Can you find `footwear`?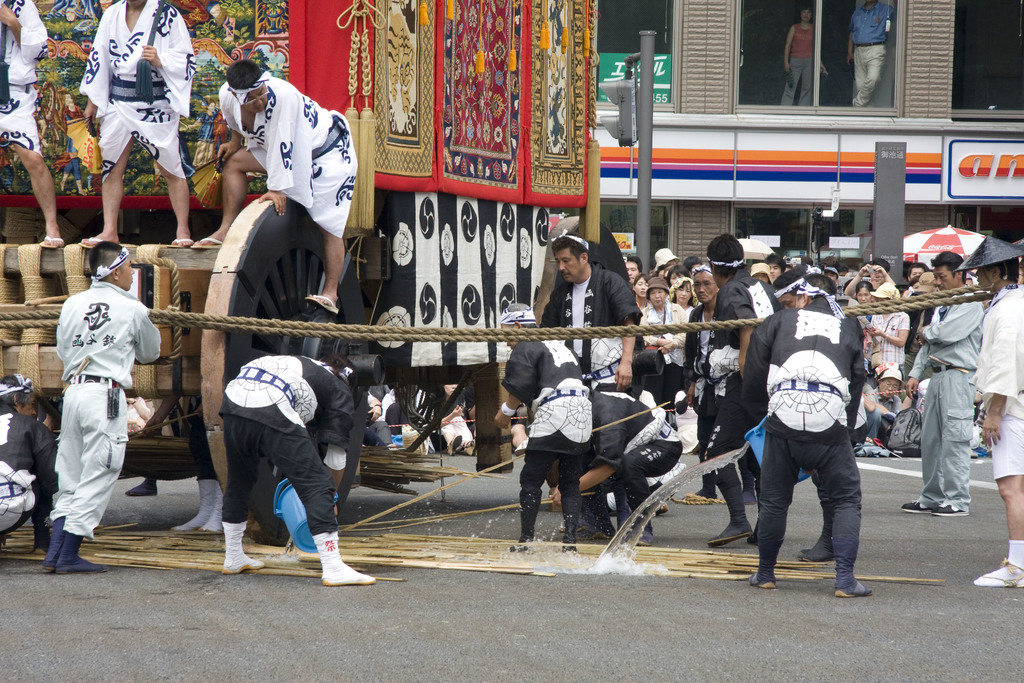
Yes, bounding box: 748,539,783,589.
